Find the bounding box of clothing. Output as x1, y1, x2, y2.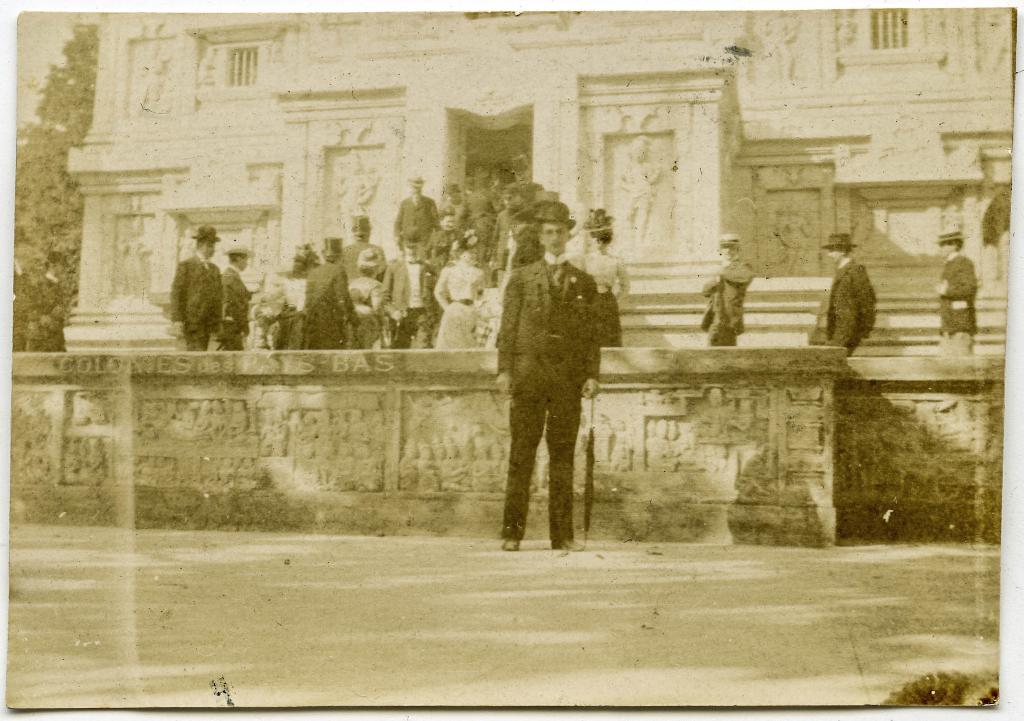
339, 234, 385, 280.
